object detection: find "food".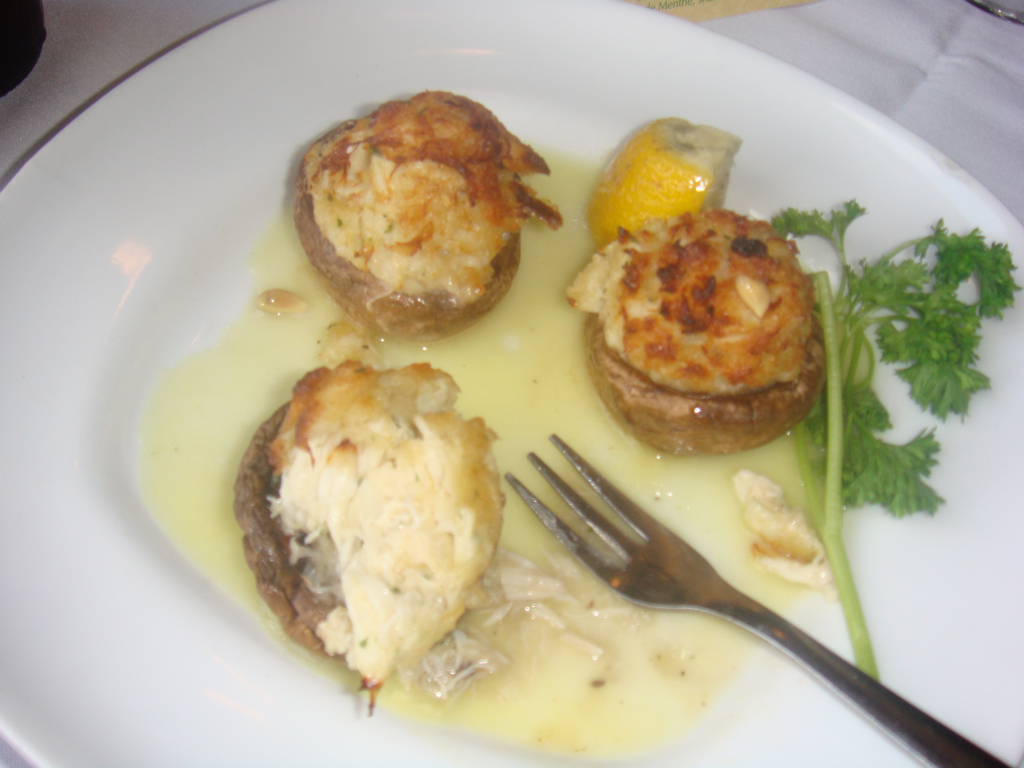
(282, 81, 562, 337).
